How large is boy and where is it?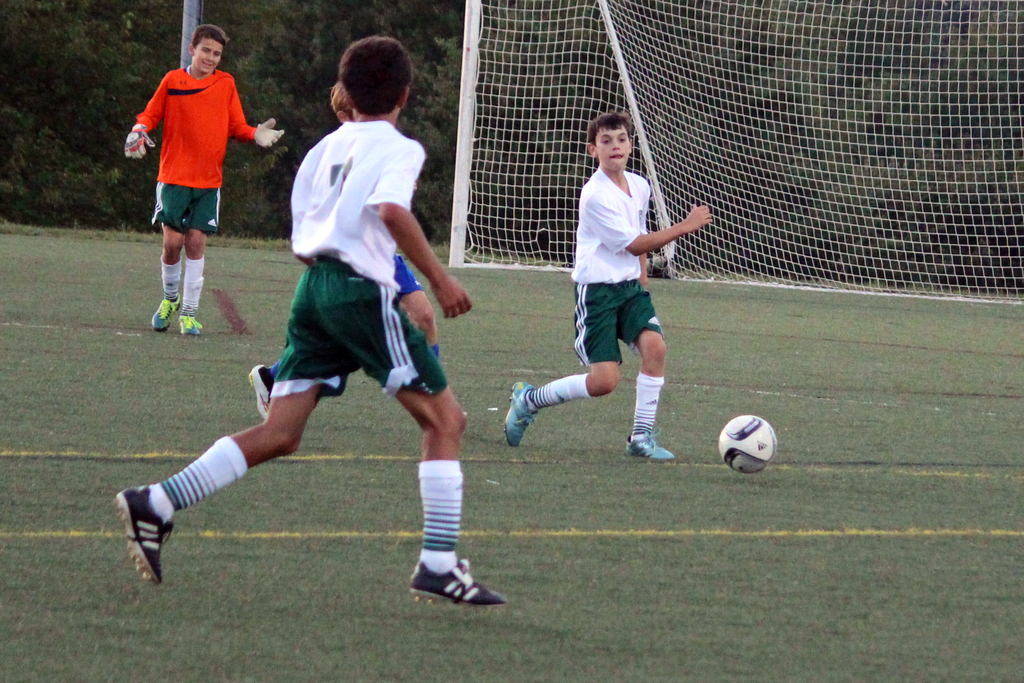
Bounding box: detection(113, 49, 276, 380).
